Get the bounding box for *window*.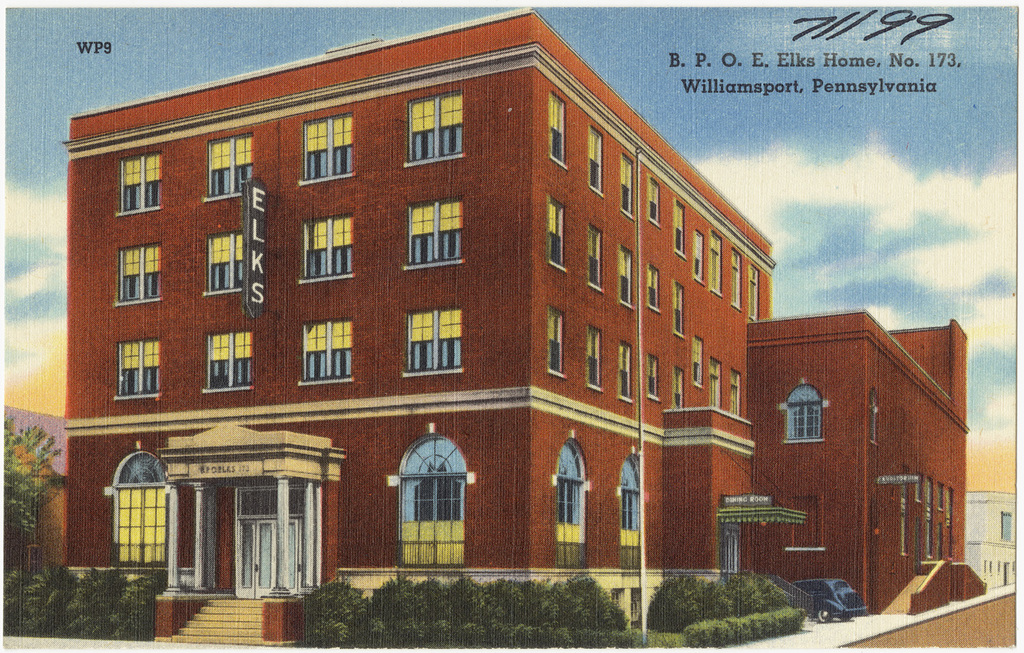
detection(640, 264, 665, 314).
